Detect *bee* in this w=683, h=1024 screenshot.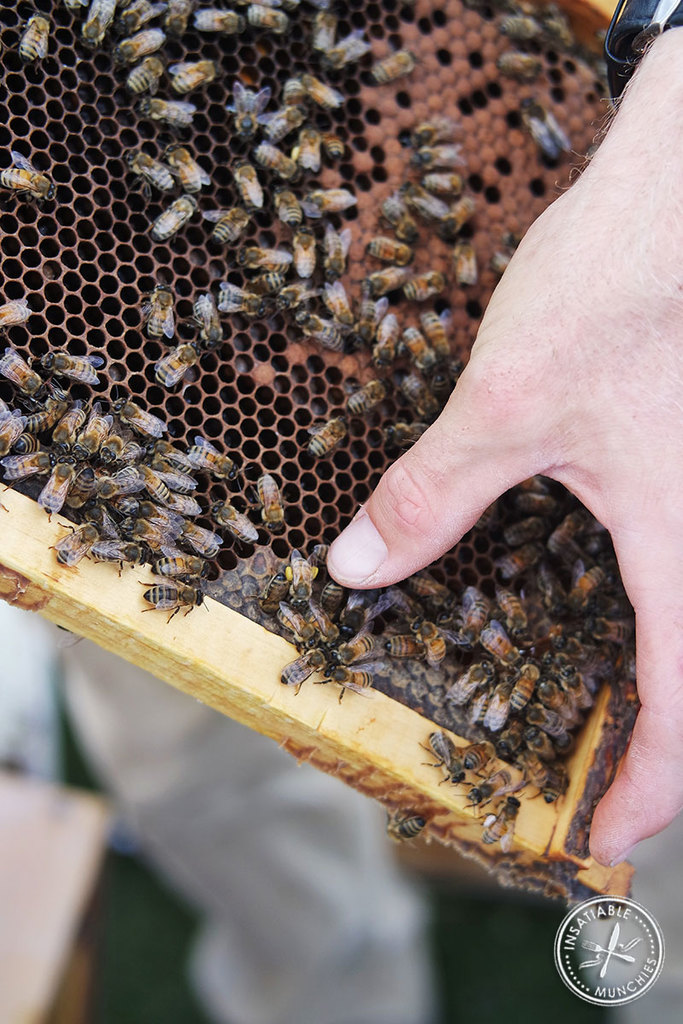
Detection: 418:161:464:176.
